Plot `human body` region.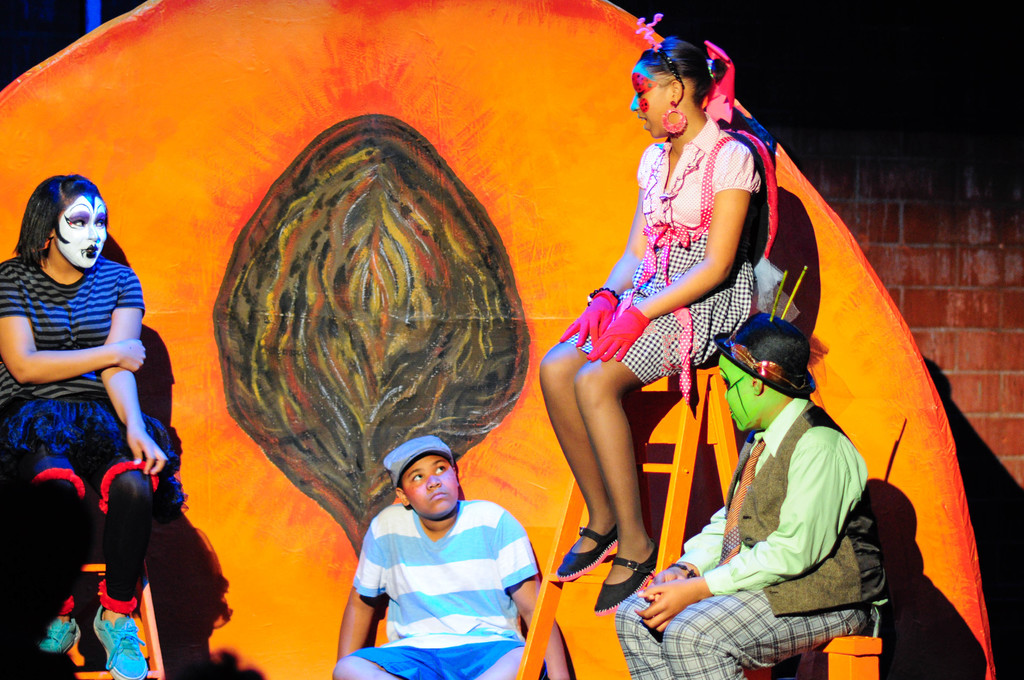
Plotted at box(533, 37, 763, 606).
